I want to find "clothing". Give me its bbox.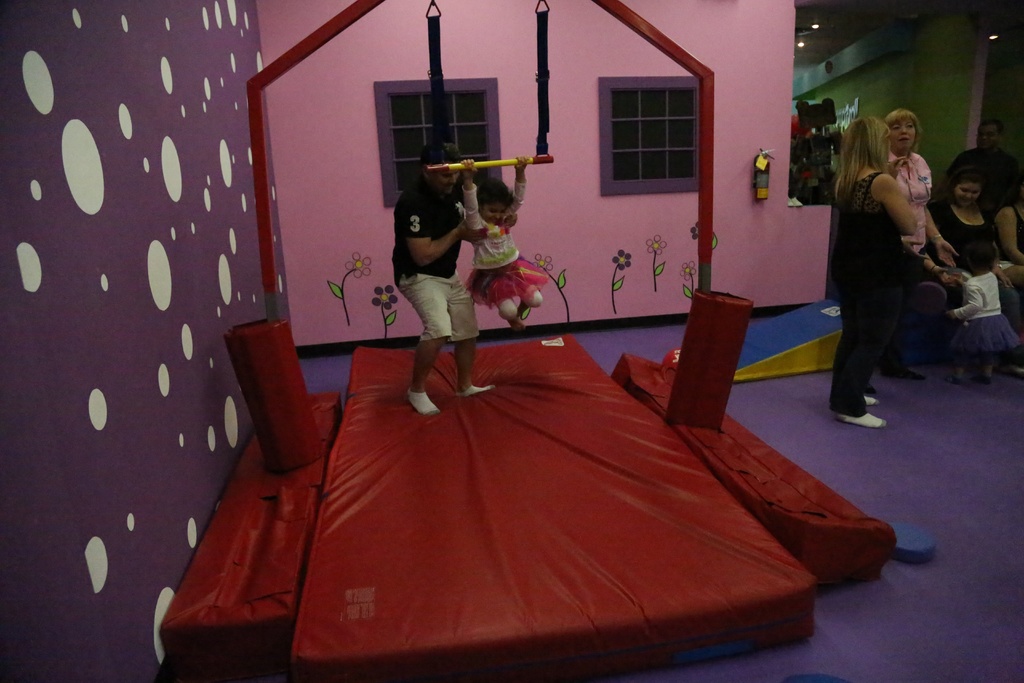
(x1=381, y1=161, x2=497, y2=357).
